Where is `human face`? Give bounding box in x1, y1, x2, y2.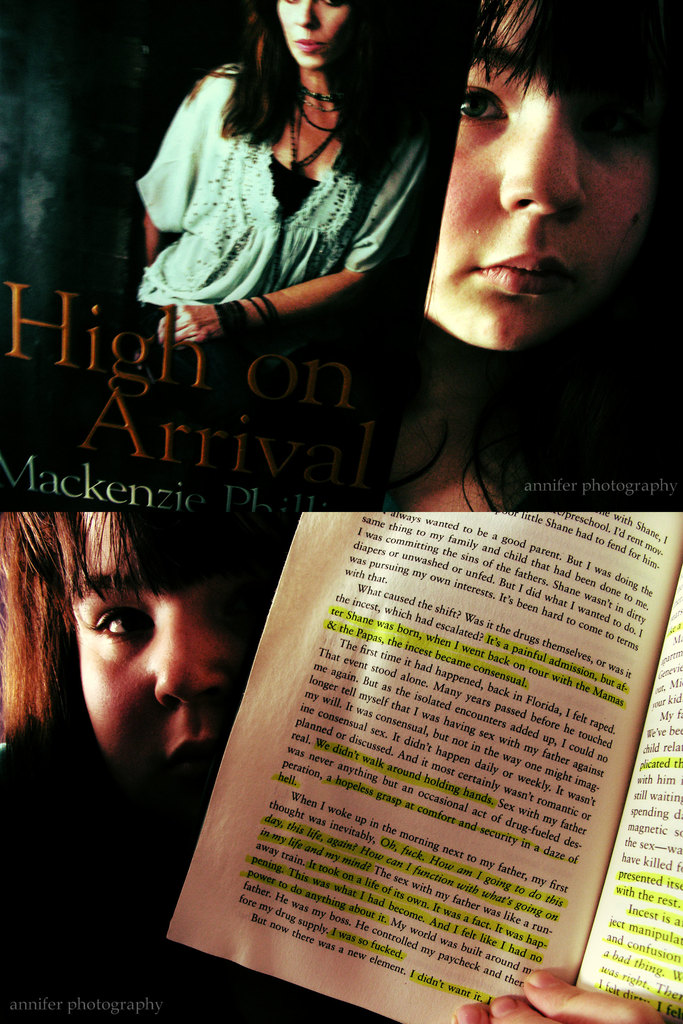
278, 0, 348, 67.
